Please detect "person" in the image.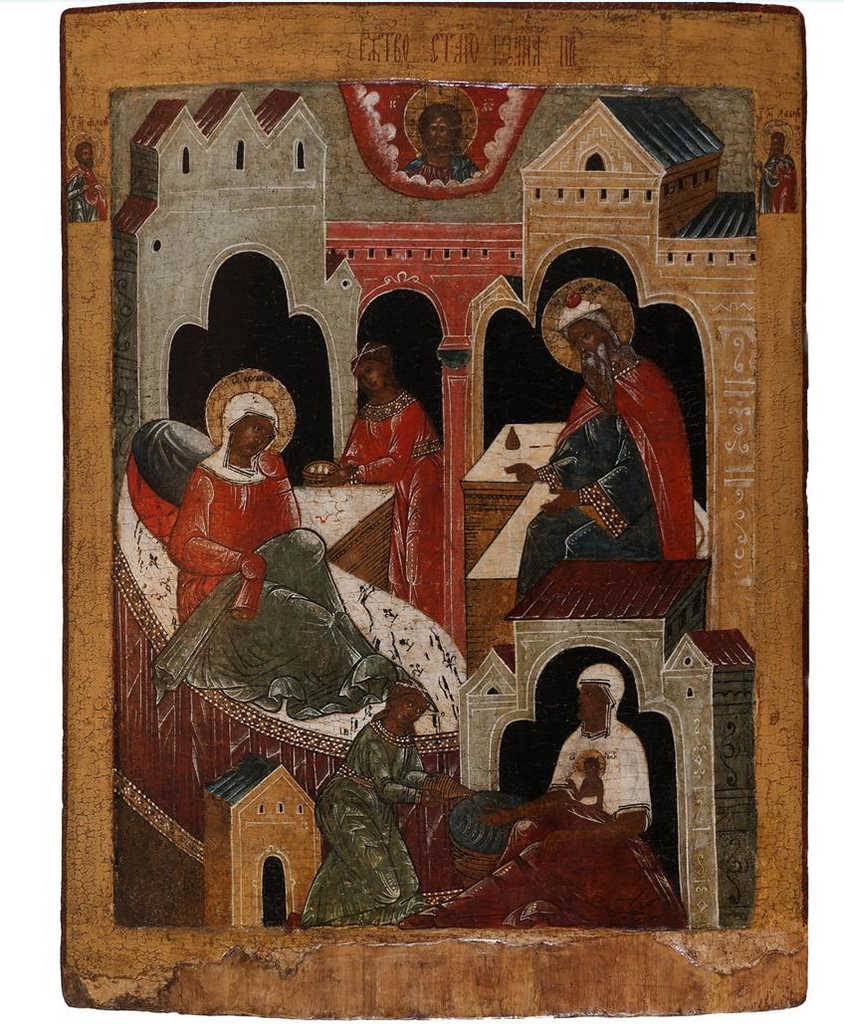
bbox(402, 107, 483, 184).
